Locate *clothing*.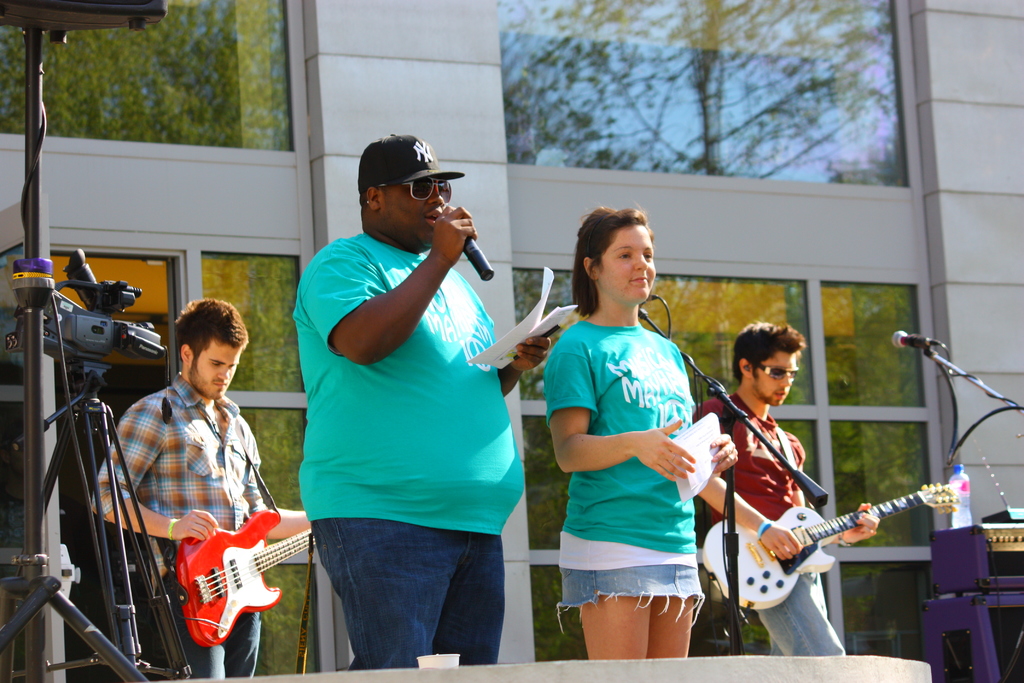
Bounding box: [left=92, top=374, right=260, bottom=679].
